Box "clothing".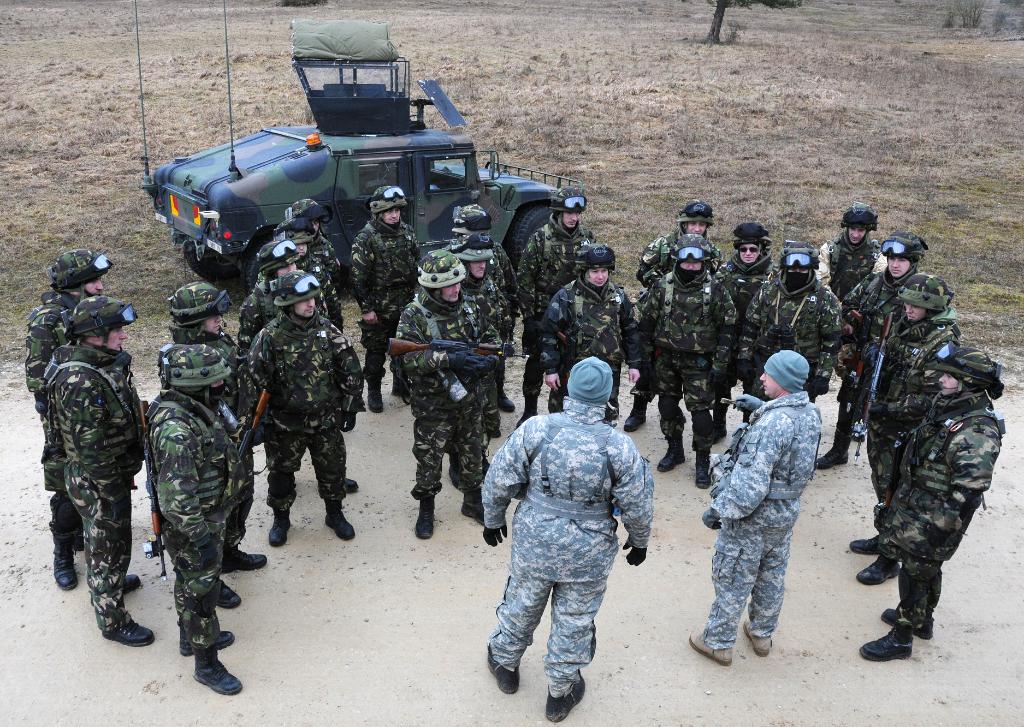
[870,388,1006,633].
